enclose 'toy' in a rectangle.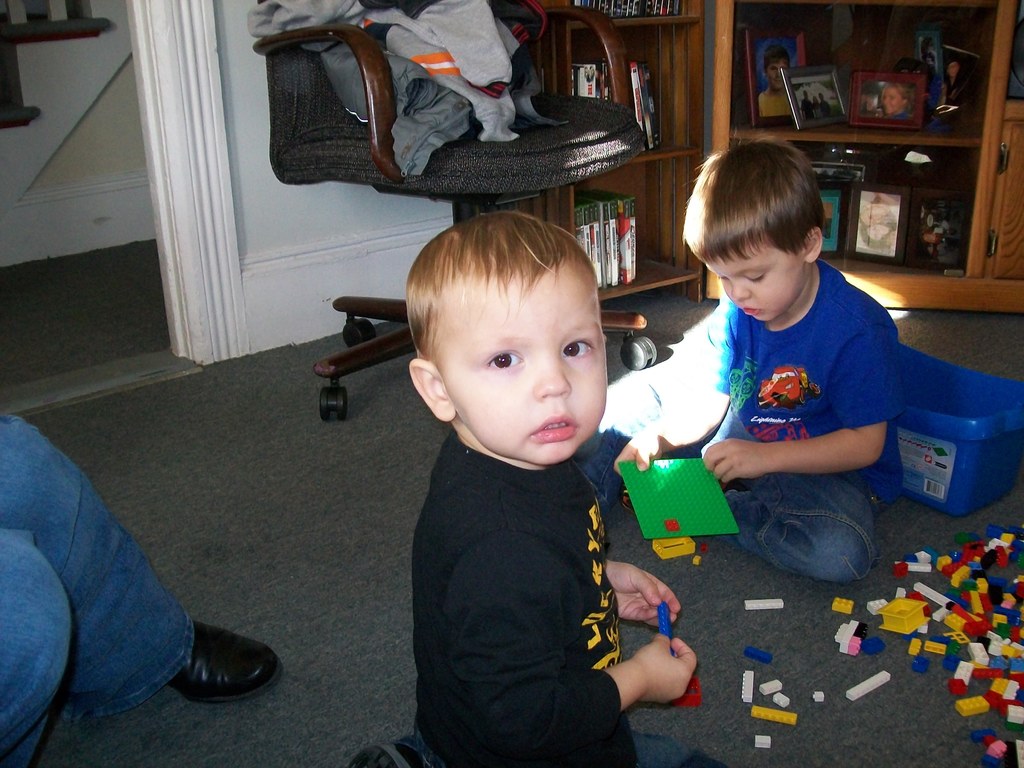
{"x1": 701, "y1": 547, "x2": 705, "y2": 548}.
